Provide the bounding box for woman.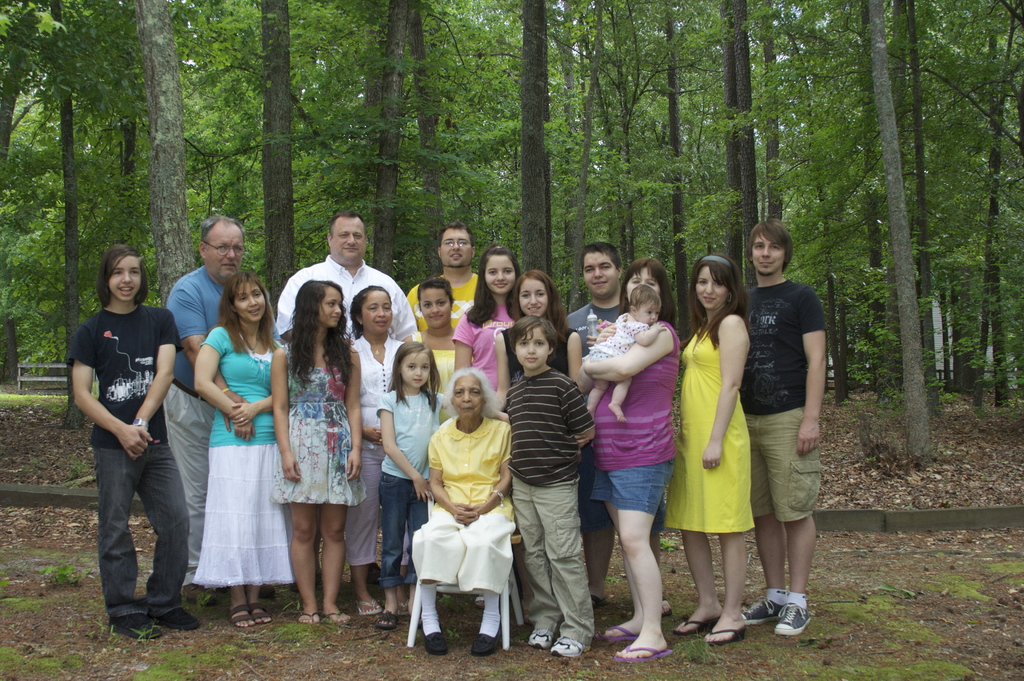
[x1=55, y1=243, x2=205, y2=648].
